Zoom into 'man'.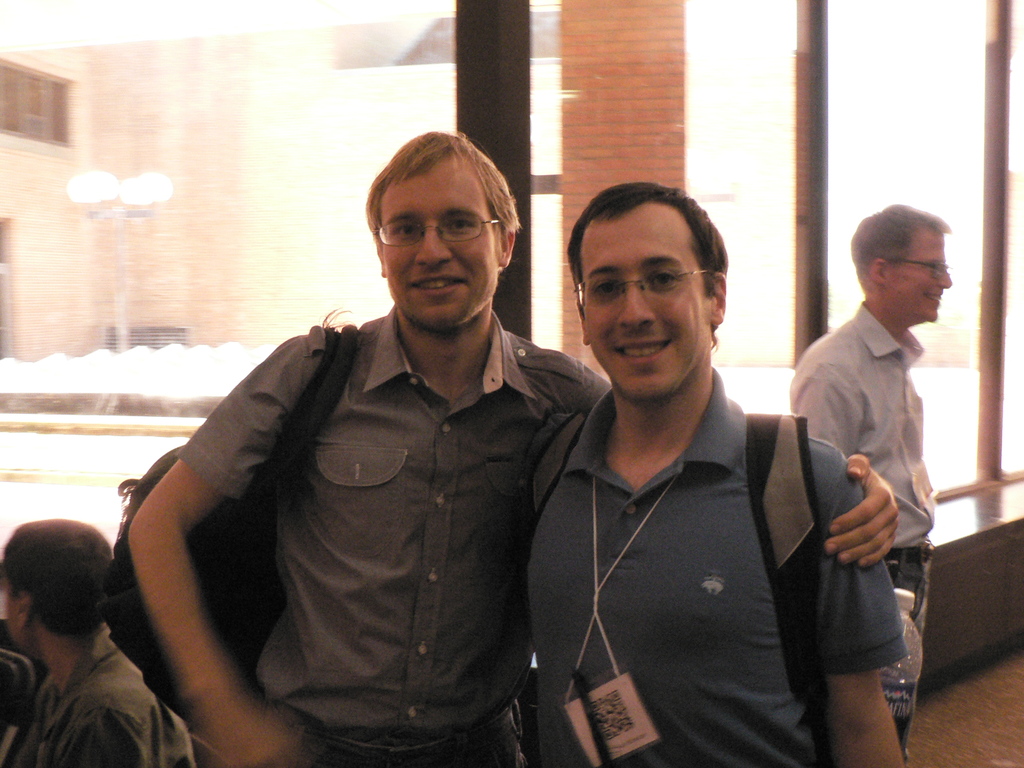
Zoom target: region(0, 517, 196, 767).
